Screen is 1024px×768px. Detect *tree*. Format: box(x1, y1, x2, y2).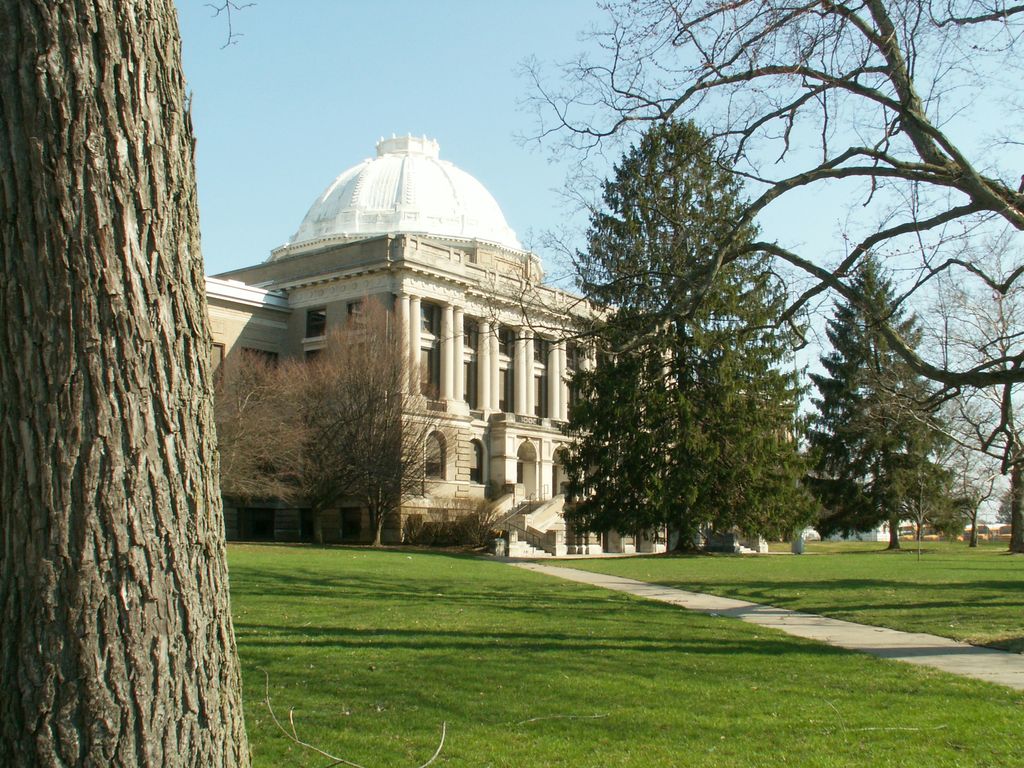
box(559, 85, 801, 557).
